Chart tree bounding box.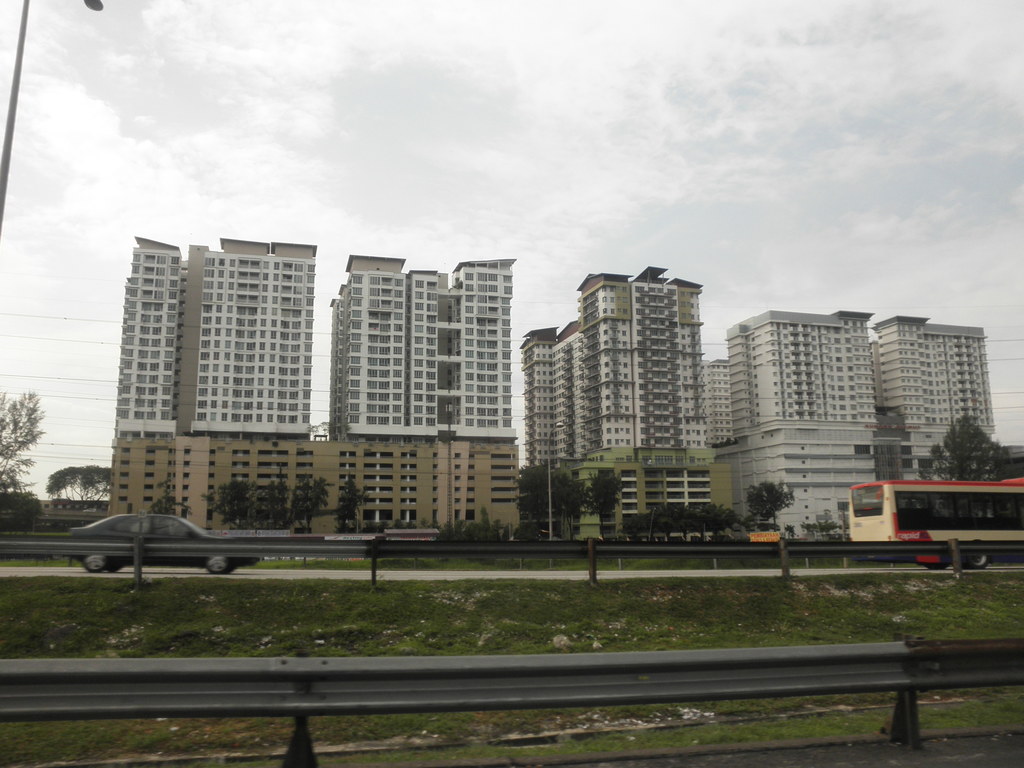
Charted: 147 474 193 516.
